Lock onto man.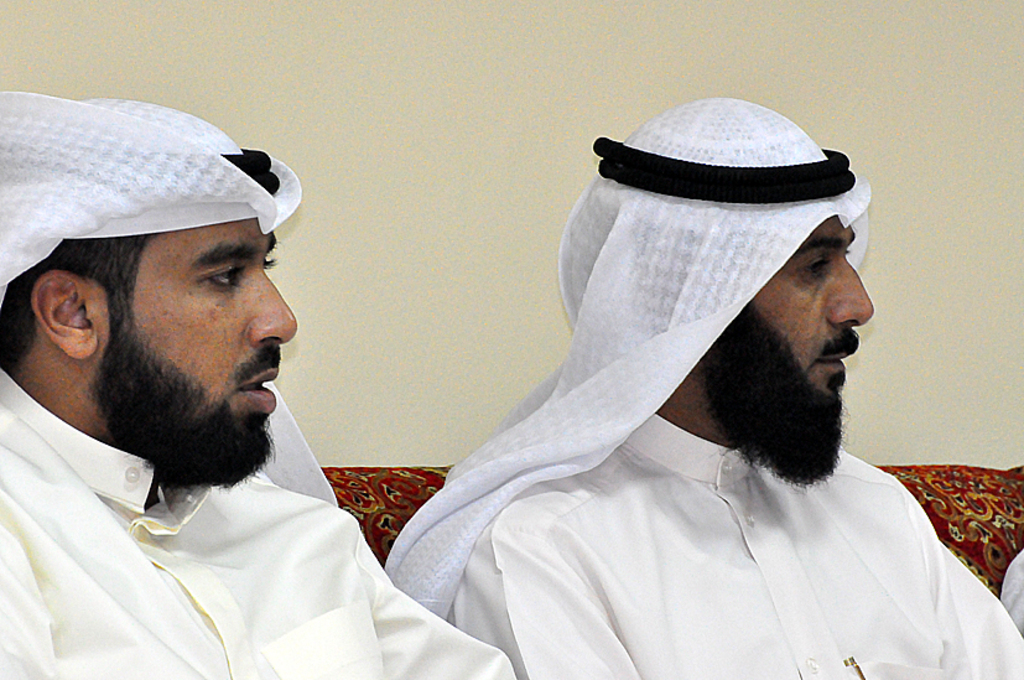
Locked: x1=0, y1=87, x2=468, y2=679.
